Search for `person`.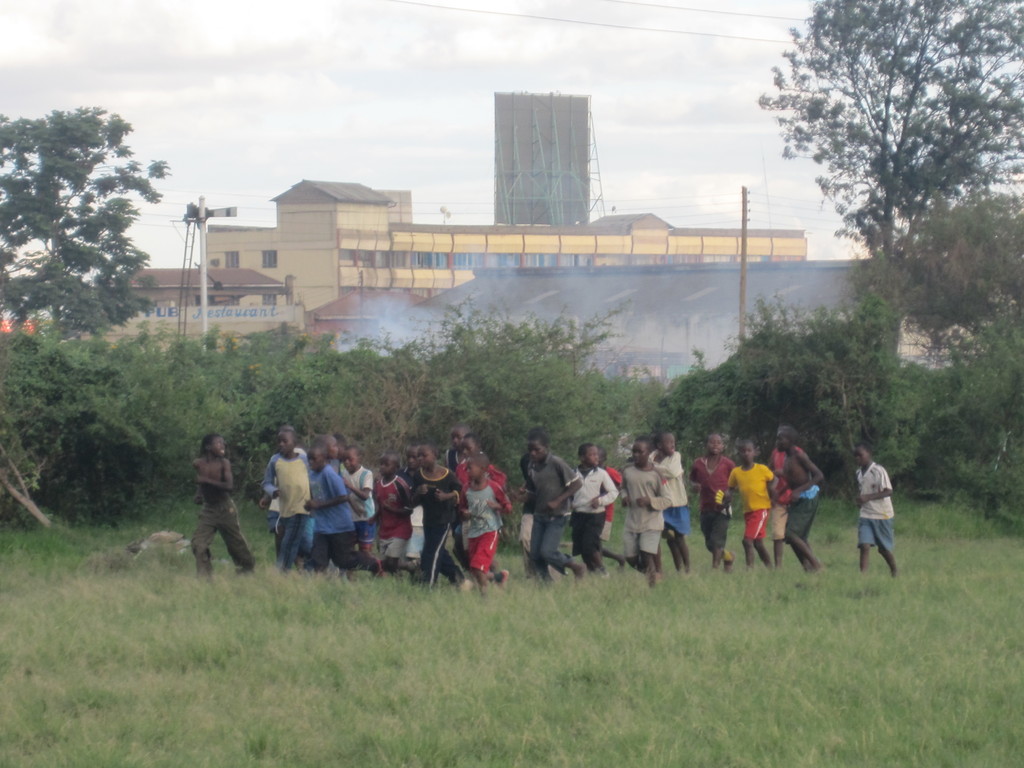
Found at BBox(362, 454, 415, 570).
